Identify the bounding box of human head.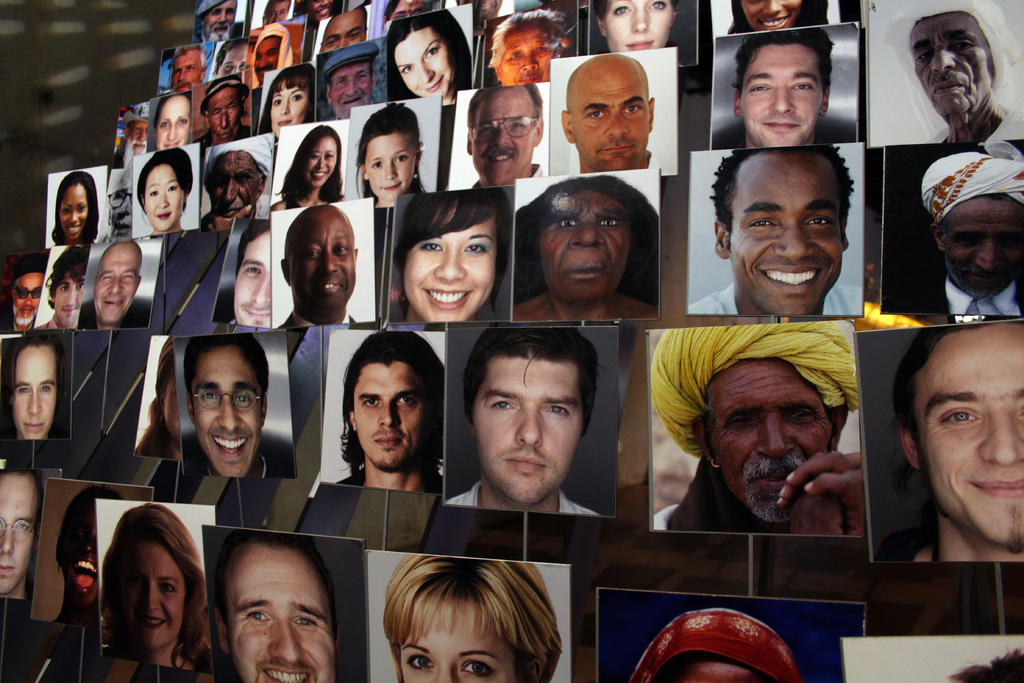
712,147,850,315.
